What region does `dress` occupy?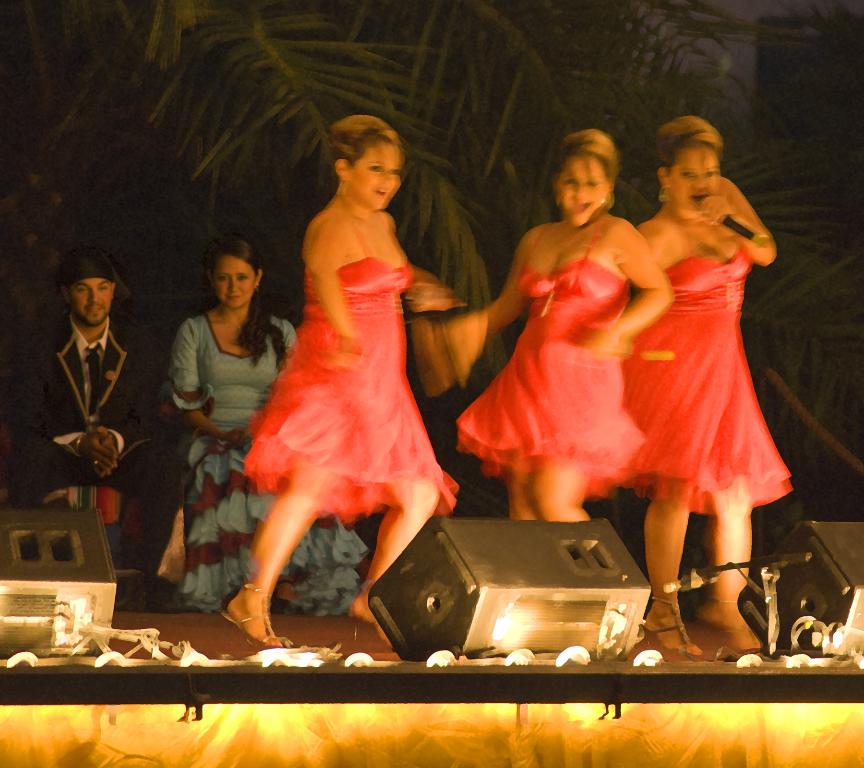
locate(619, 240, 794, 520).
